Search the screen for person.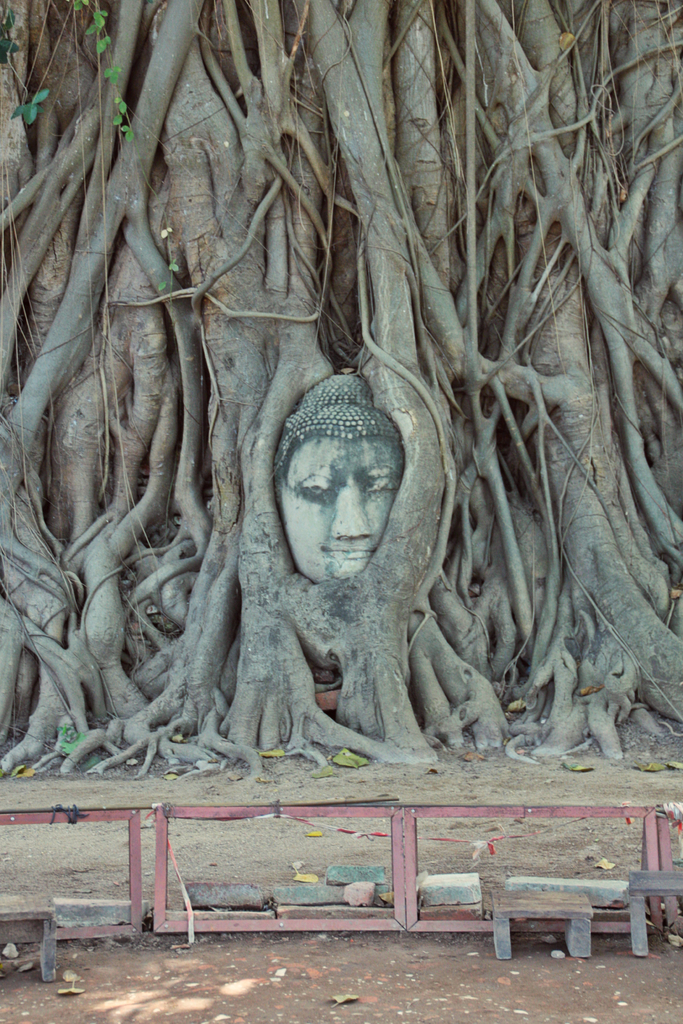
Found at <bbox>277, 369, 401, 586</bbox>.
